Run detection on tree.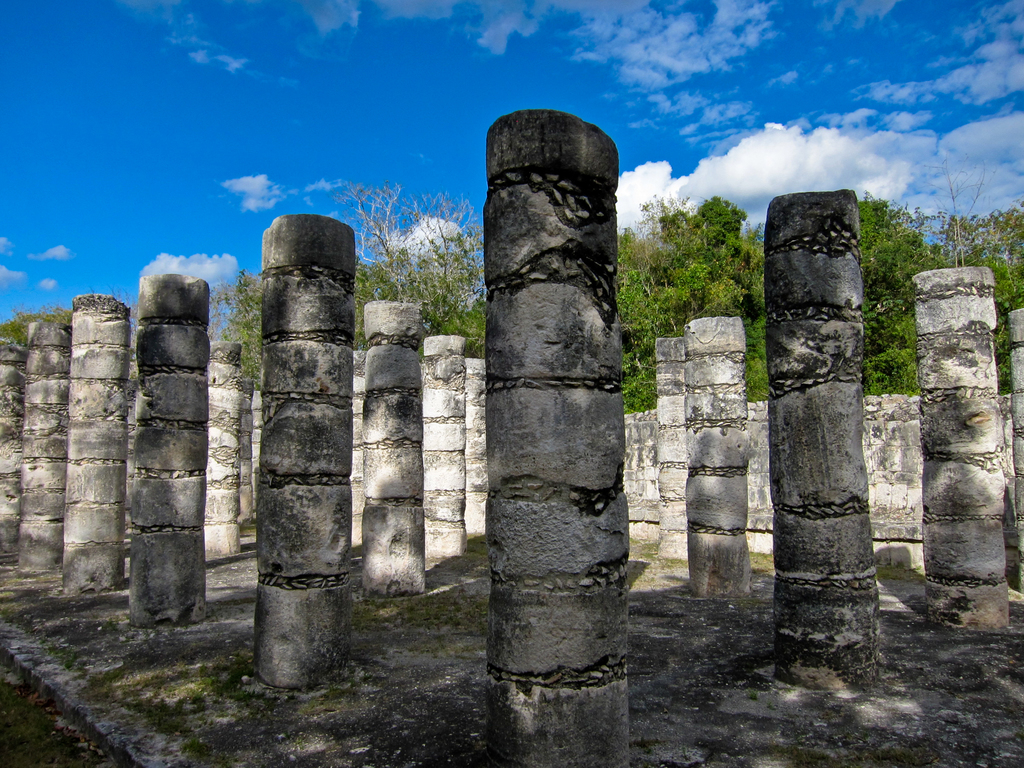
Result: rect(851, 188, 917, 402).
